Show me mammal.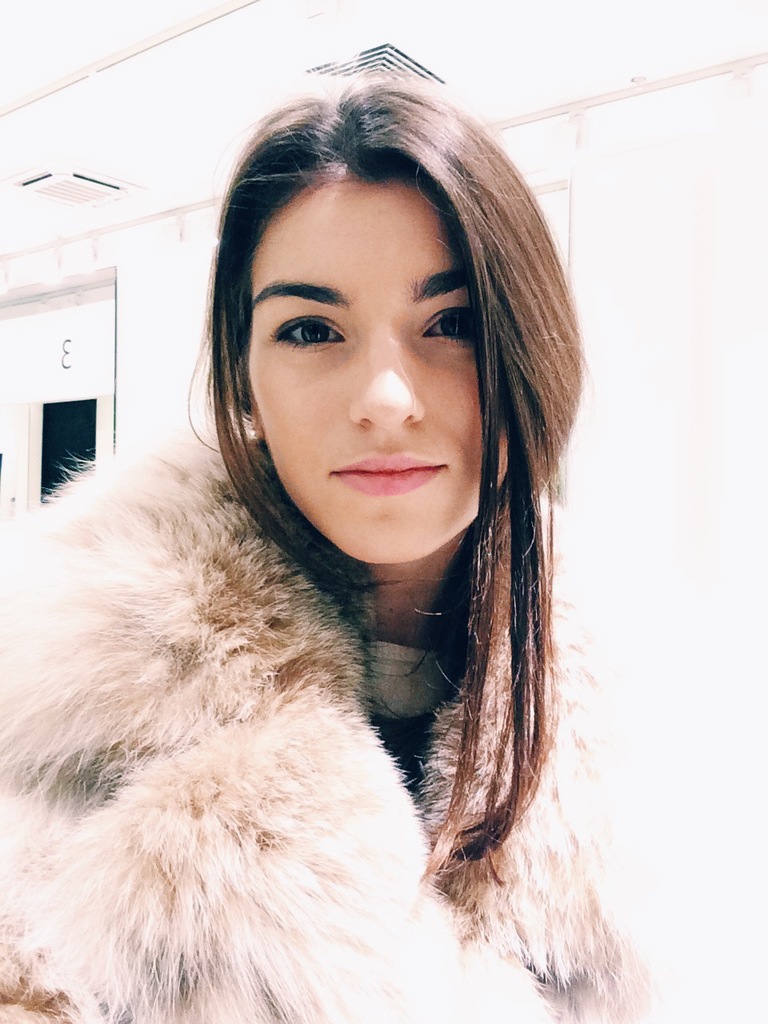
mammal is here: 0 71 661 970.
